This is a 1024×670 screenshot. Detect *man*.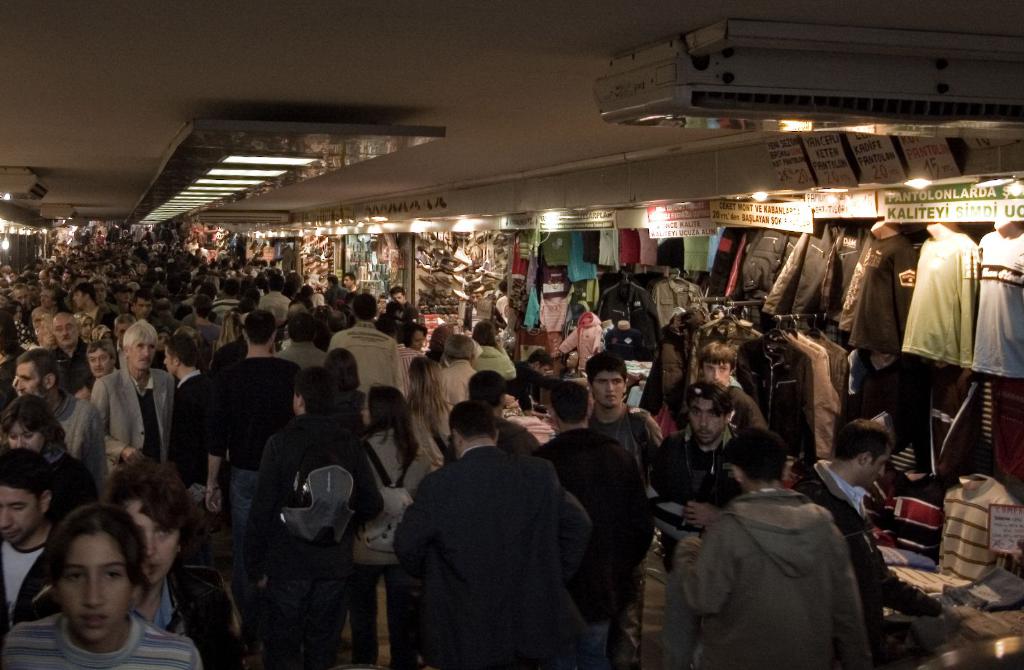
{"left": 387, "top": 287, "right": 417, "bottom": 317}.
